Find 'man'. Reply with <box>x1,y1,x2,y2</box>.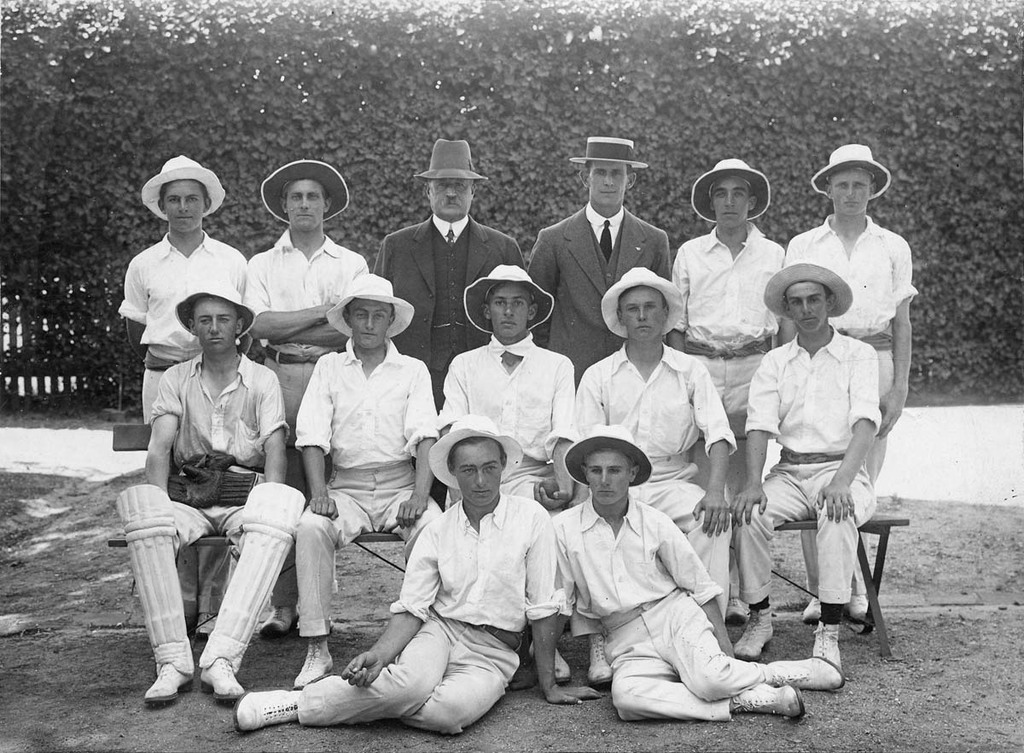
<box>117,153,249,641</box>.
